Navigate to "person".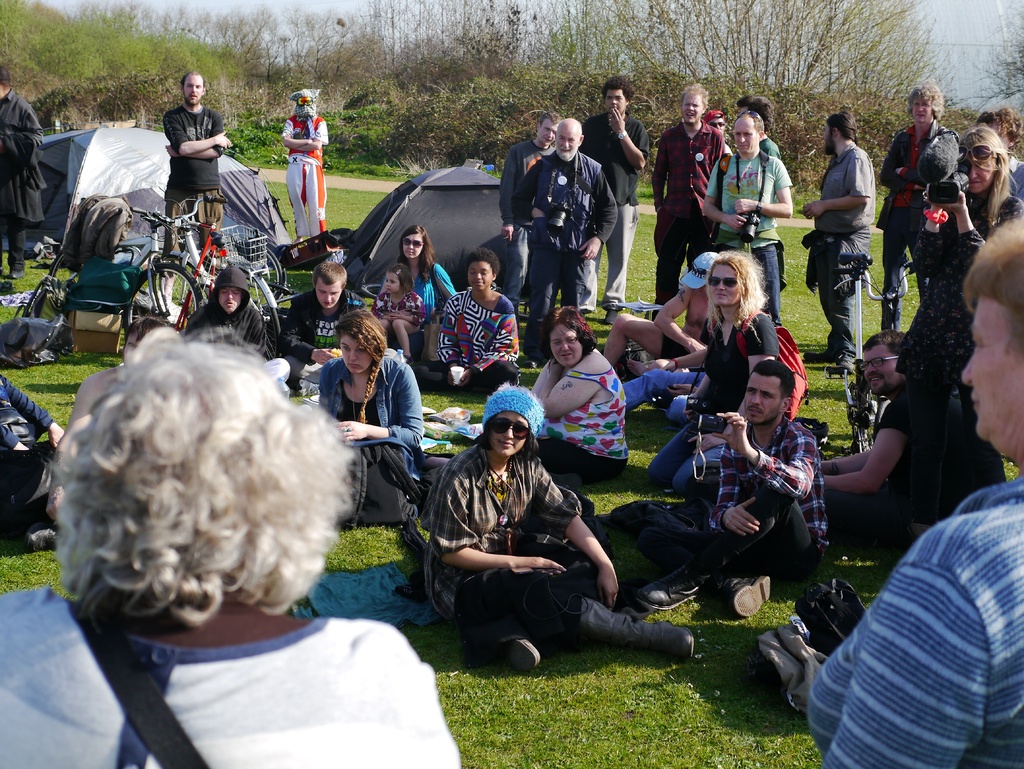
Navigation target: box(319, 307, 421, 525).
